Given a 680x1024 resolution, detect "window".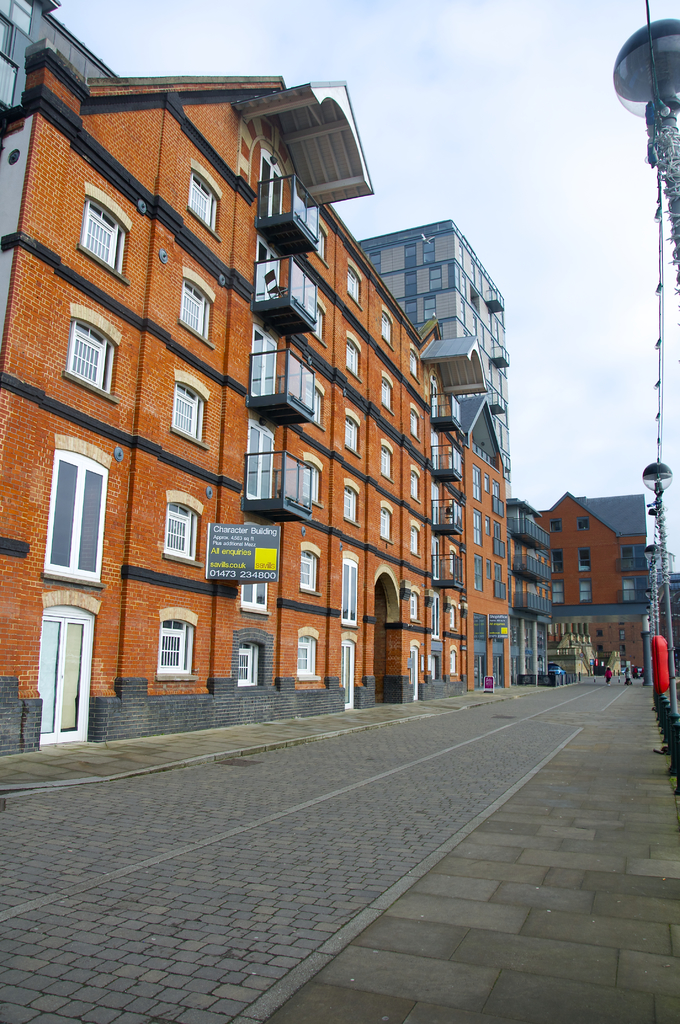
(x1=279, y1=536, x2=332, y2=591).
